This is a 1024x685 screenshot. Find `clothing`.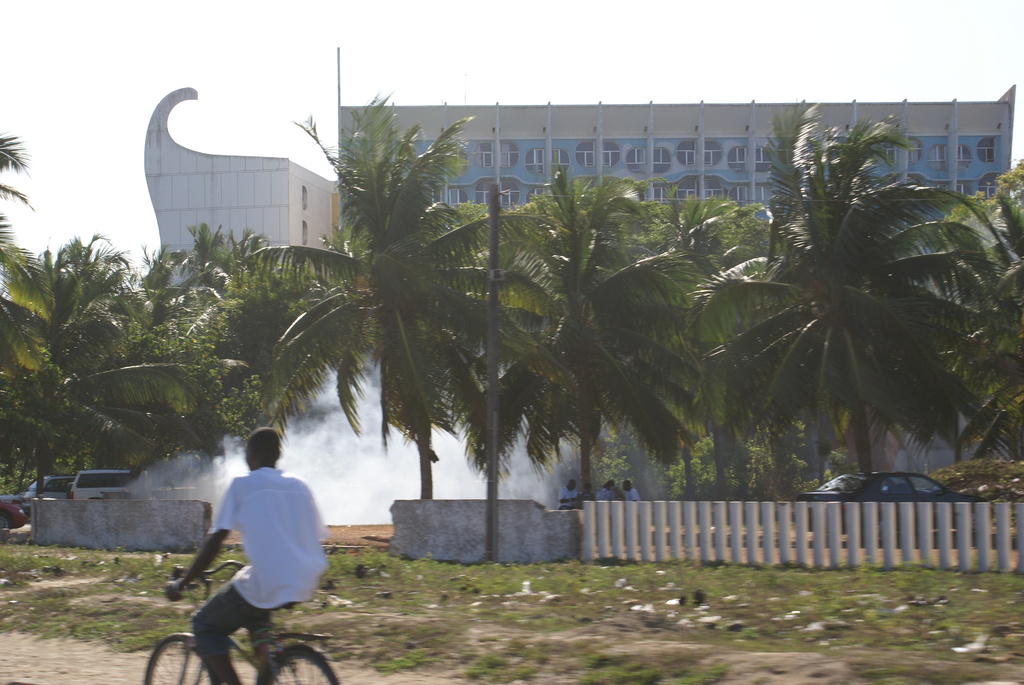
Bounding box: bbox=(182, 455, 343, 684).
